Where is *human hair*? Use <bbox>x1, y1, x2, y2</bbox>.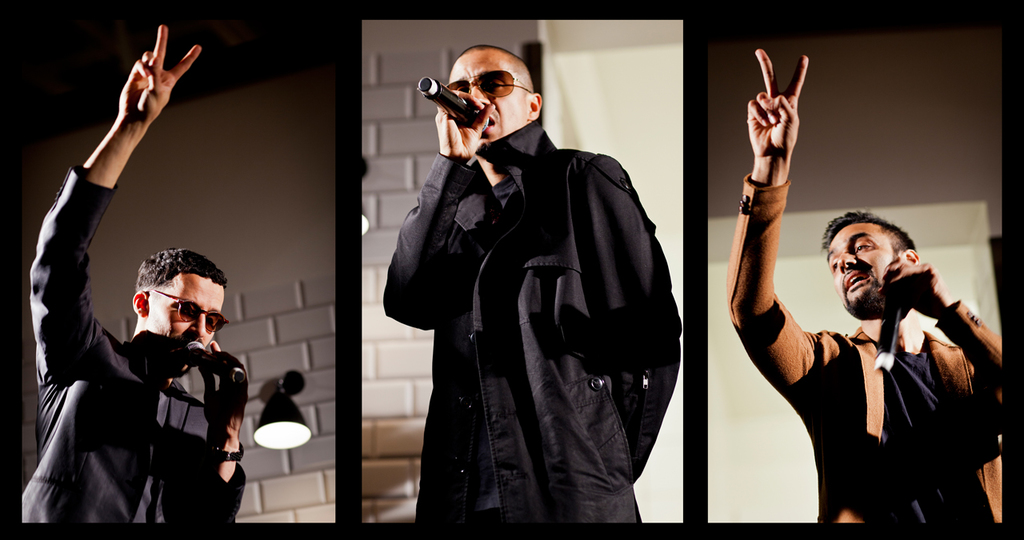
<bbox>823, 212, 917, 315</bbox>.
